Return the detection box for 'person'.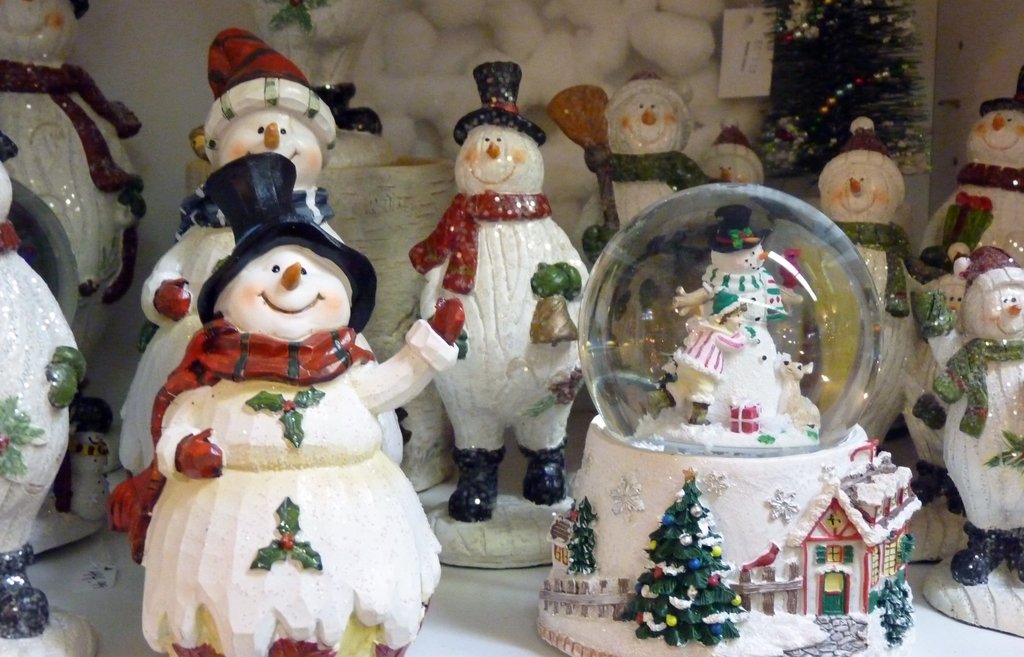
(828, 125, 994, 444).
